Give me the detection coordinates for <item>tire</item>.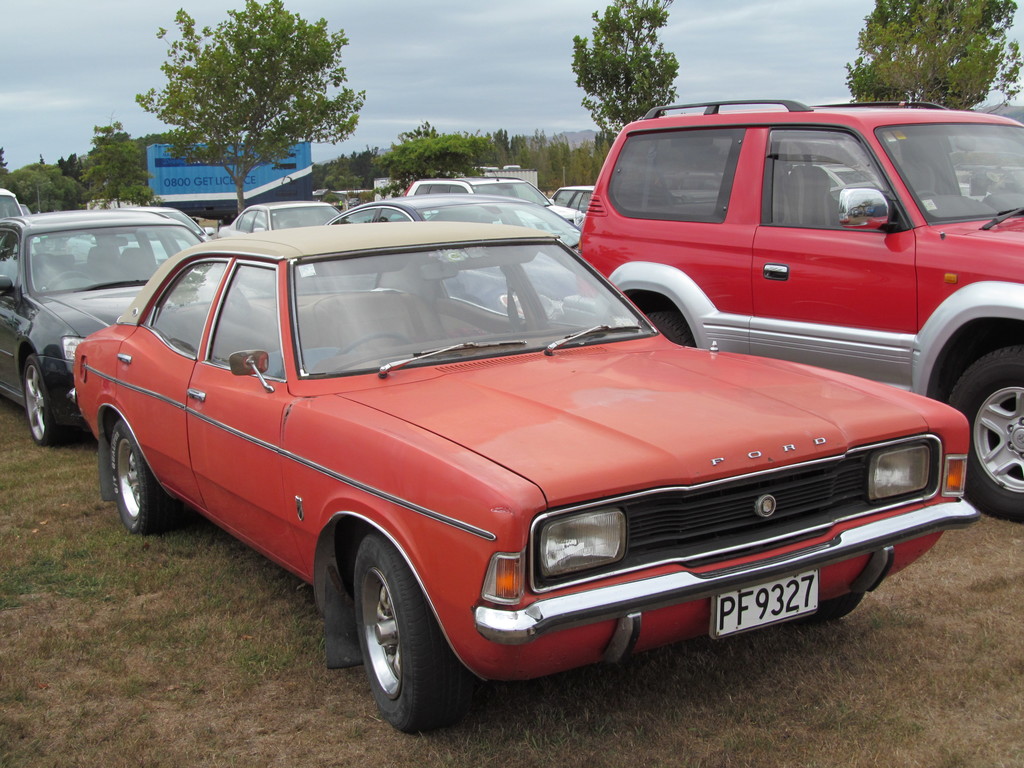
bbox(646, 316, 700, 352).
